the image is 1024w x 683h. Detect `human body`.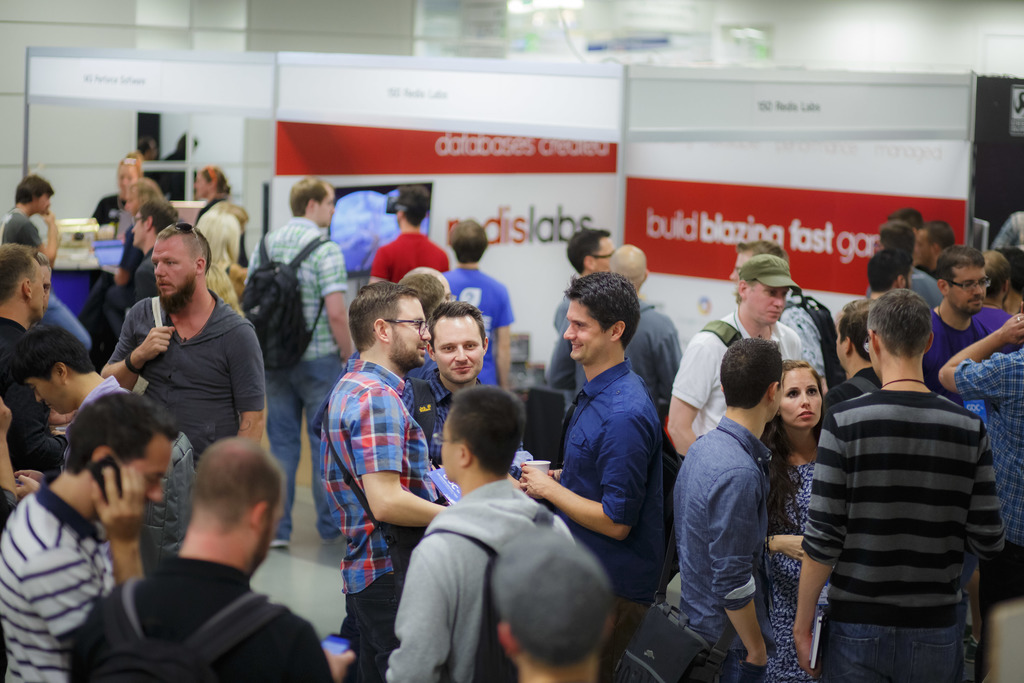
Detection: [97, 195, 120, 229].
